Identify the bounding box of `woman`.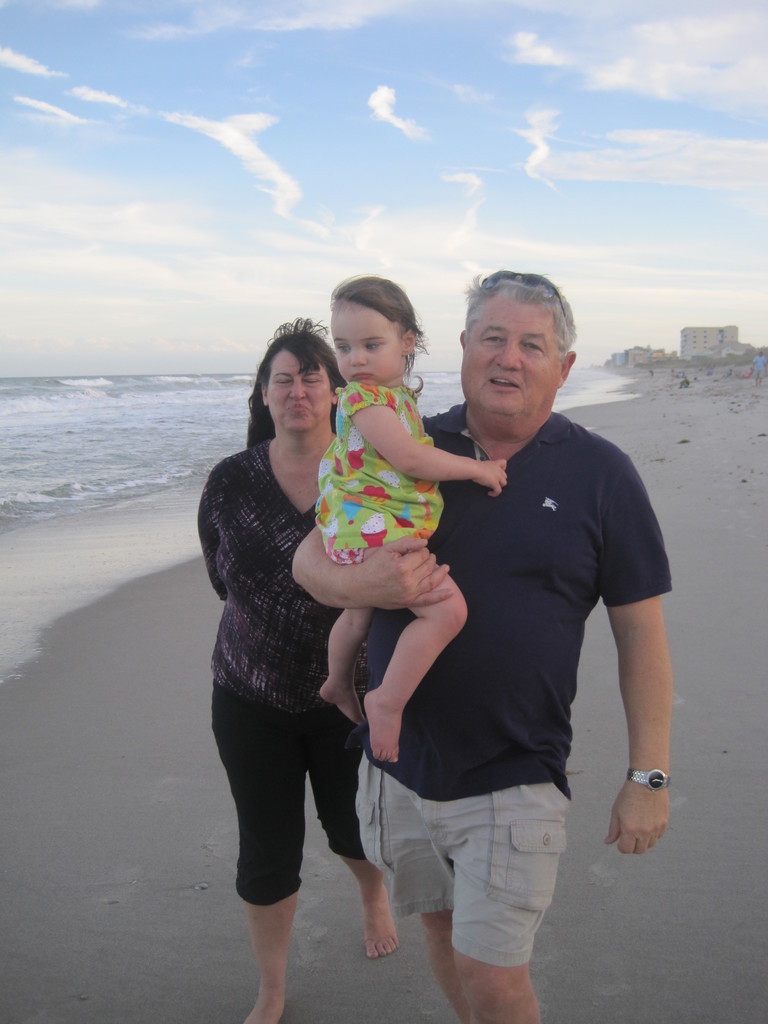
<box>200,307,371,928</box>.
